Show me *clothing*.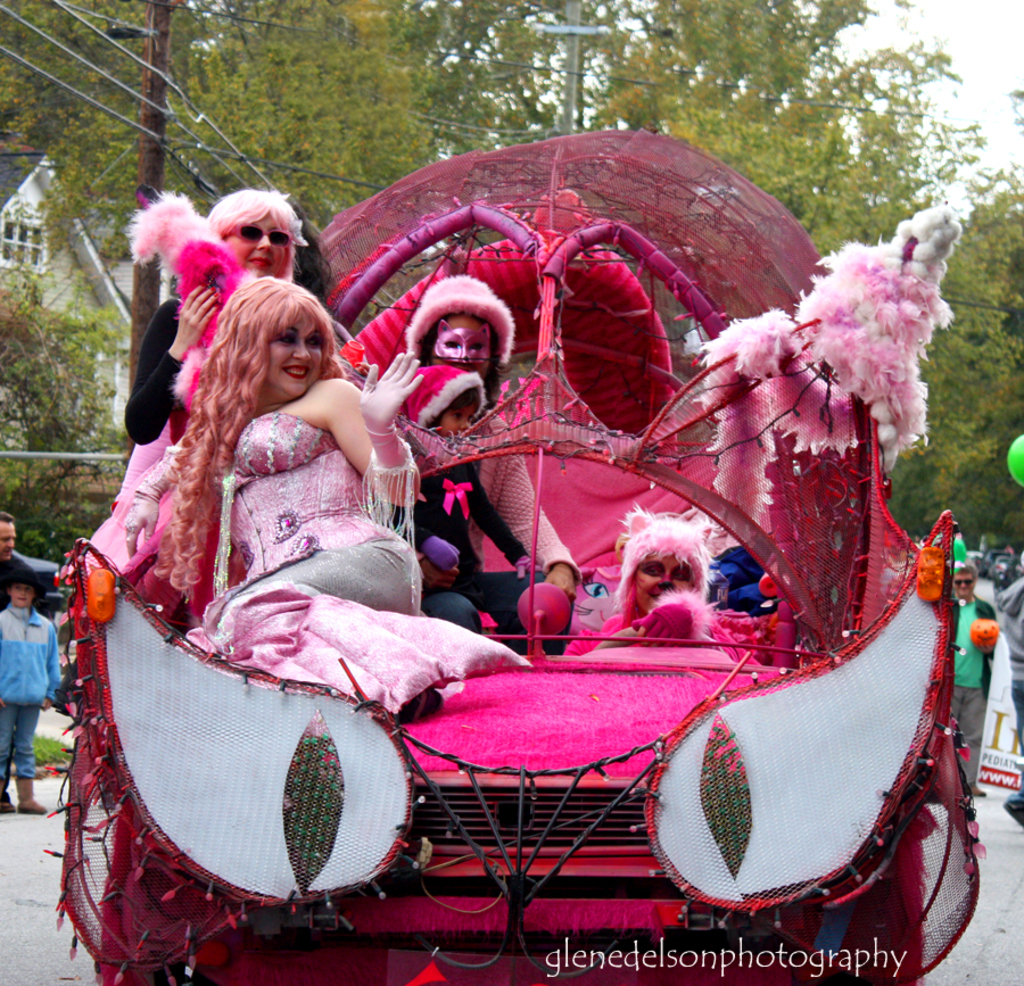
*clothing* is here: x1=0, y1=603, x2=59, y2=779.
